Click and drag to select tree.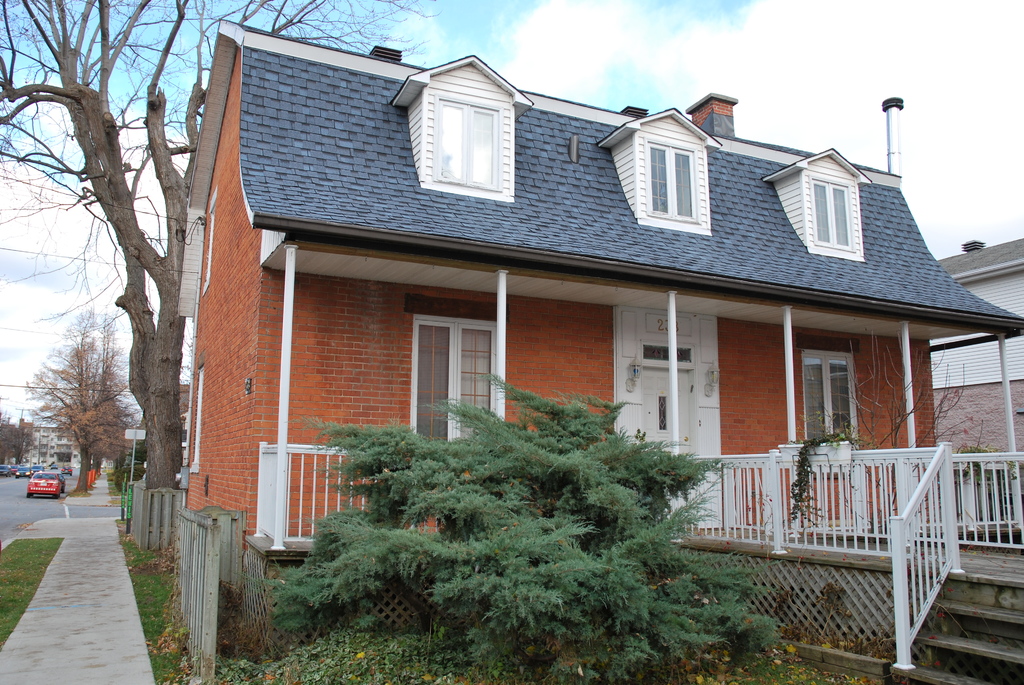
Selection: <region>0, 0, 436, 507</region>.
